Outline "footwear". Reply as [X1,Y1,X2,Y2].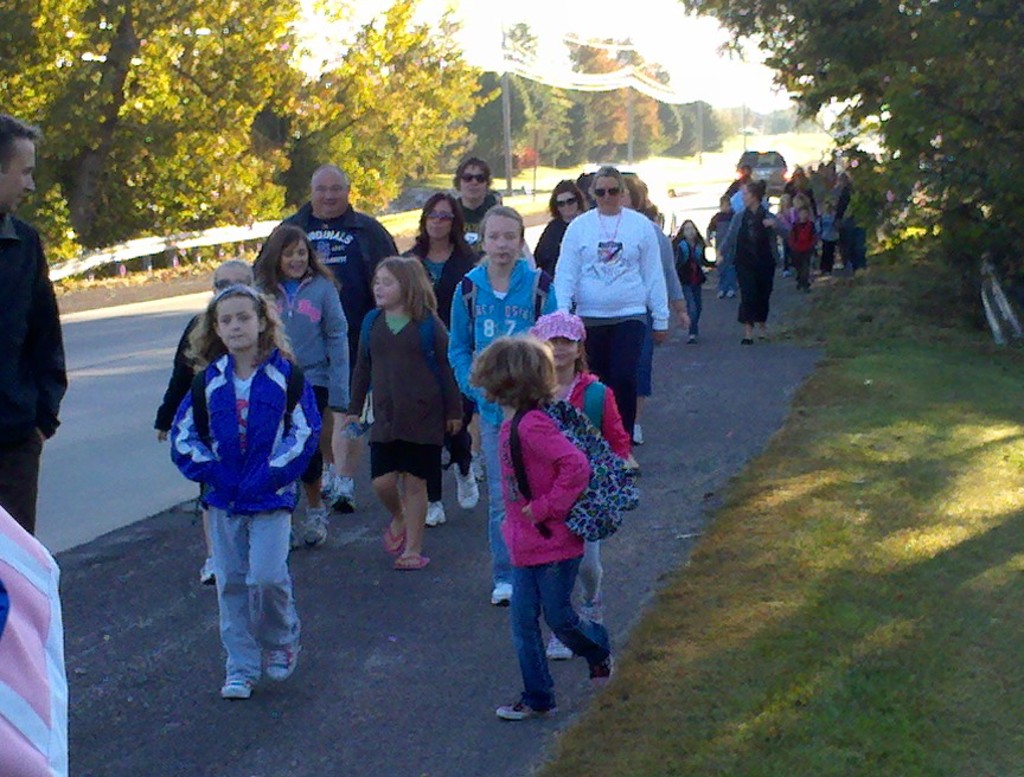
[262,634,296,676].
